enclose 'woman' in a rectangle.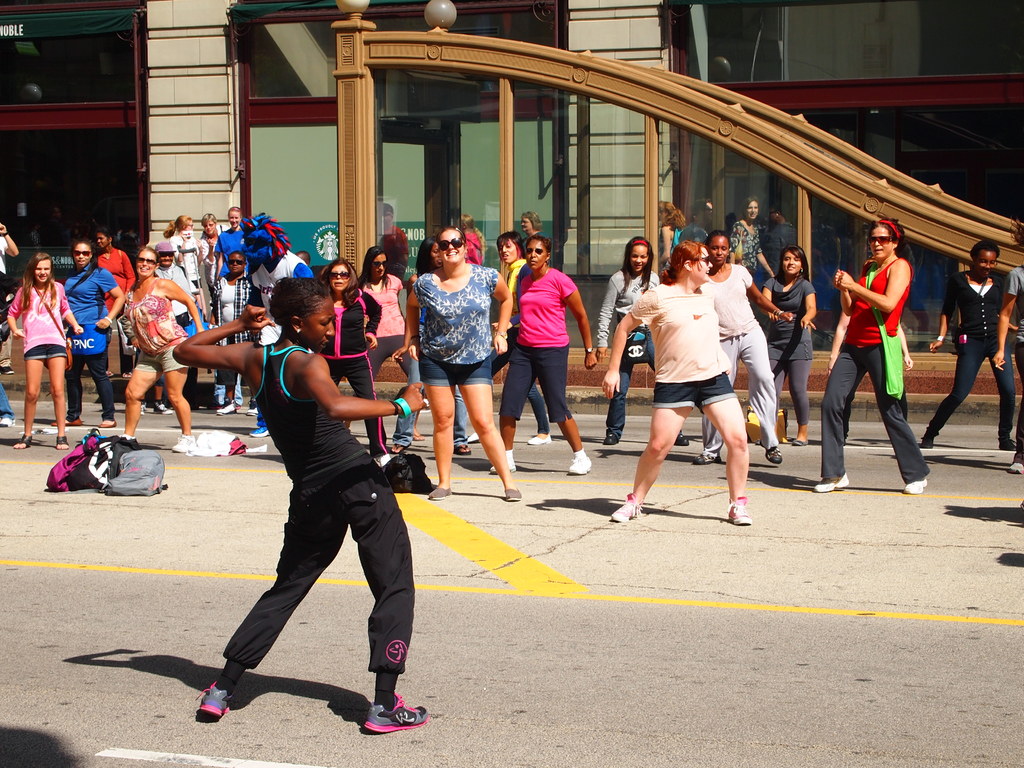
Rect(692, 229, 795, 466).
